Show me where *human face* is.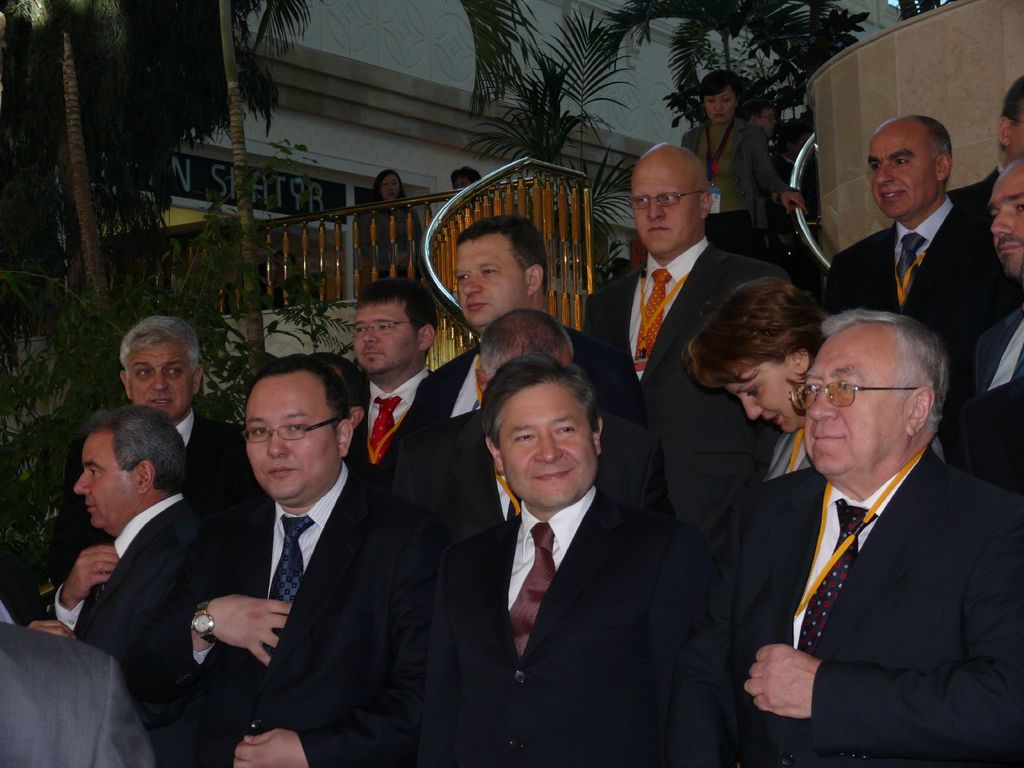
*human face* is at (x1=869, y1=129, x2=935, y2=219).
